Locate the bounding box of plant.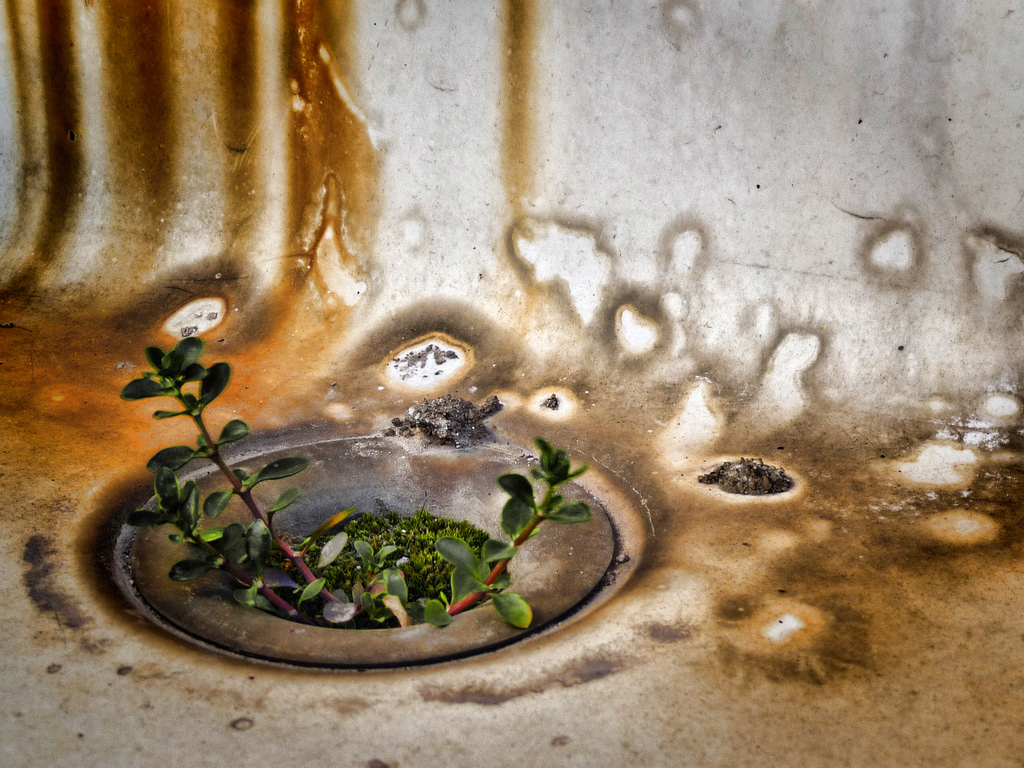
Bounding box: 117 325 351 630.
